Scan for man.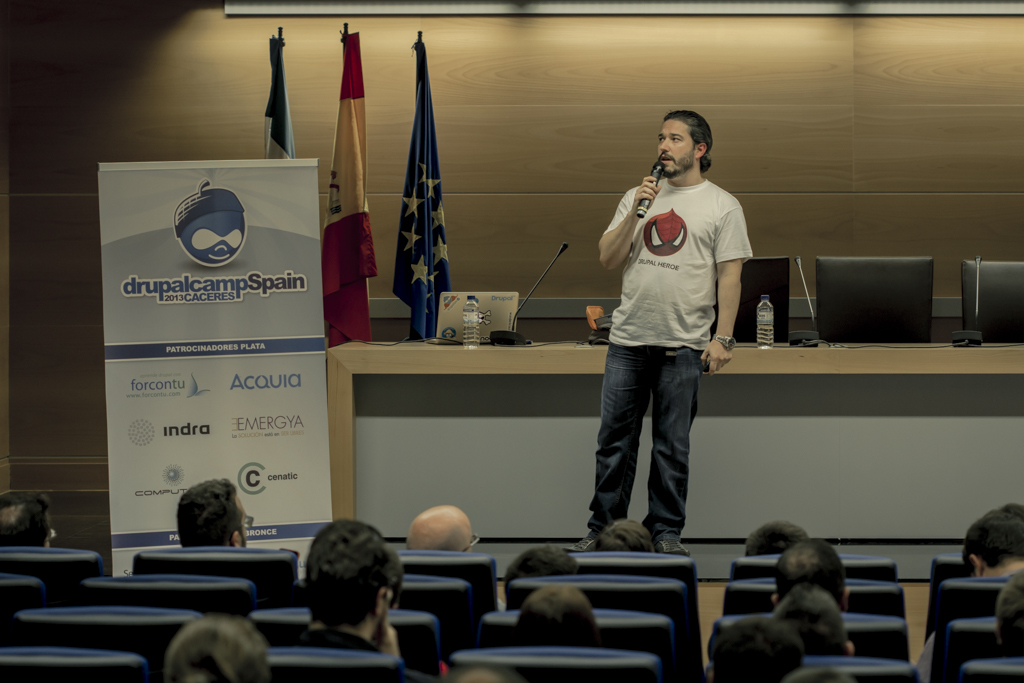
Scan result: bbox=[775, 538, 847, 610].
